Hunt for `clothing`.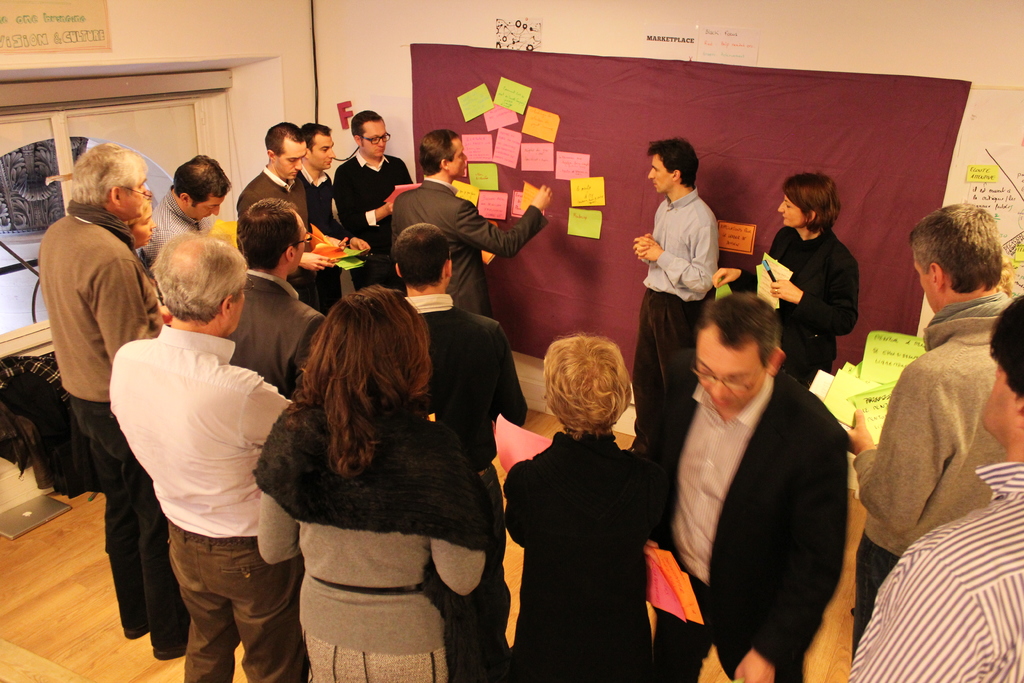
Hunted down at region(132, 194, 203, 268).
